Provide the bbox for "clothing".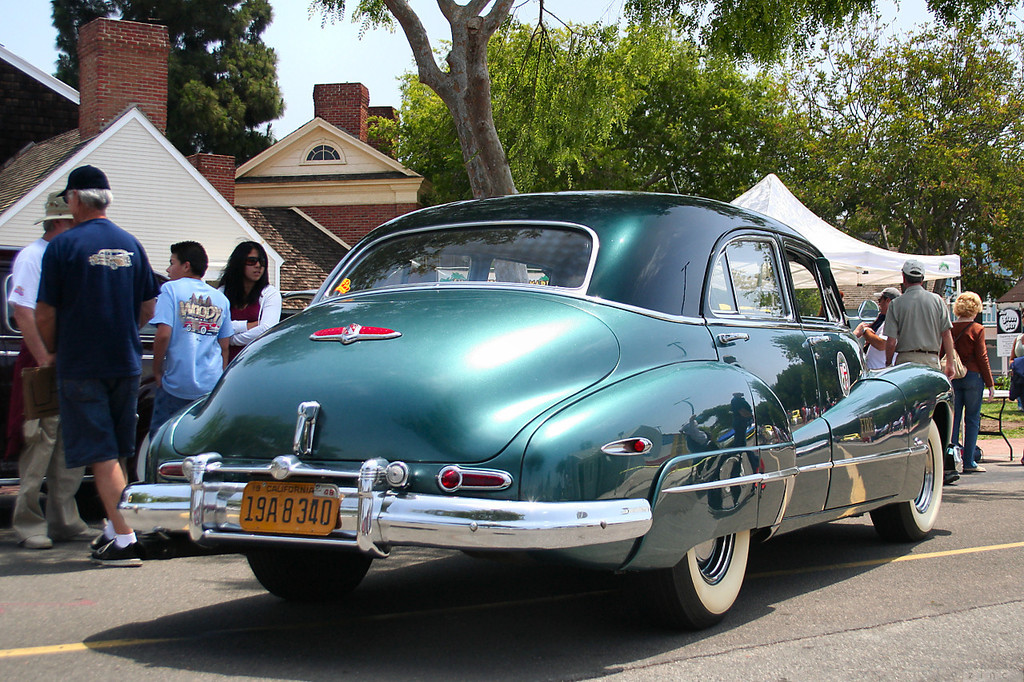
box(7, 236, 88, 544).
